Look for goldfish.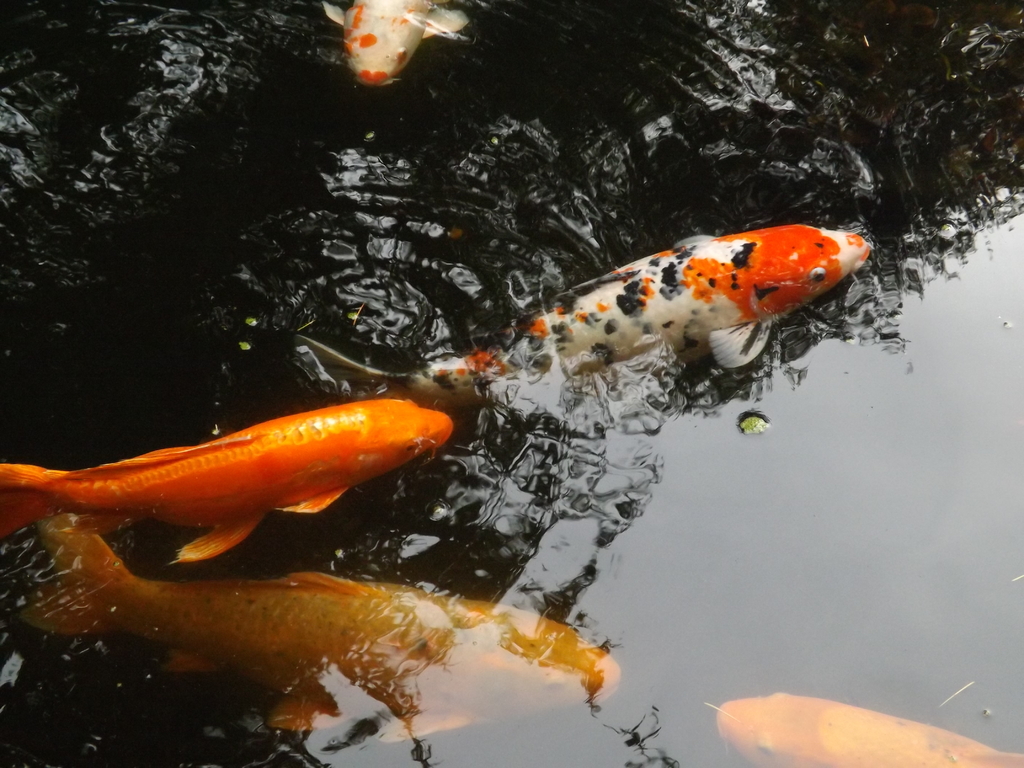
Found: detection(0, 399, 454, 565).
